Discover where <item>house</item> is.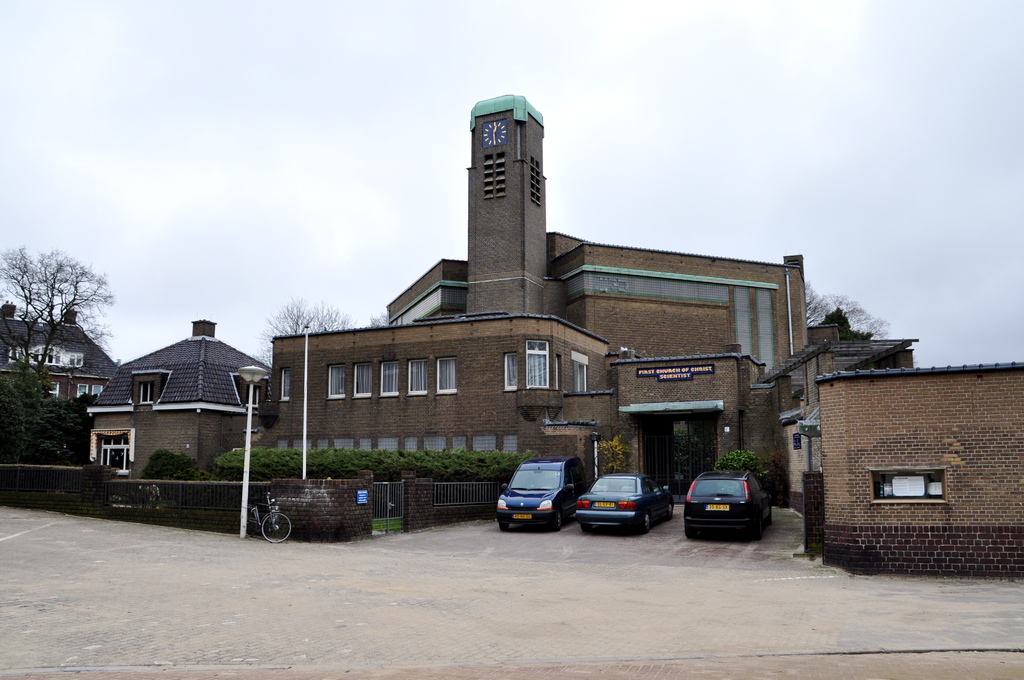
Discovered at box(262, 92, 808, 496).
